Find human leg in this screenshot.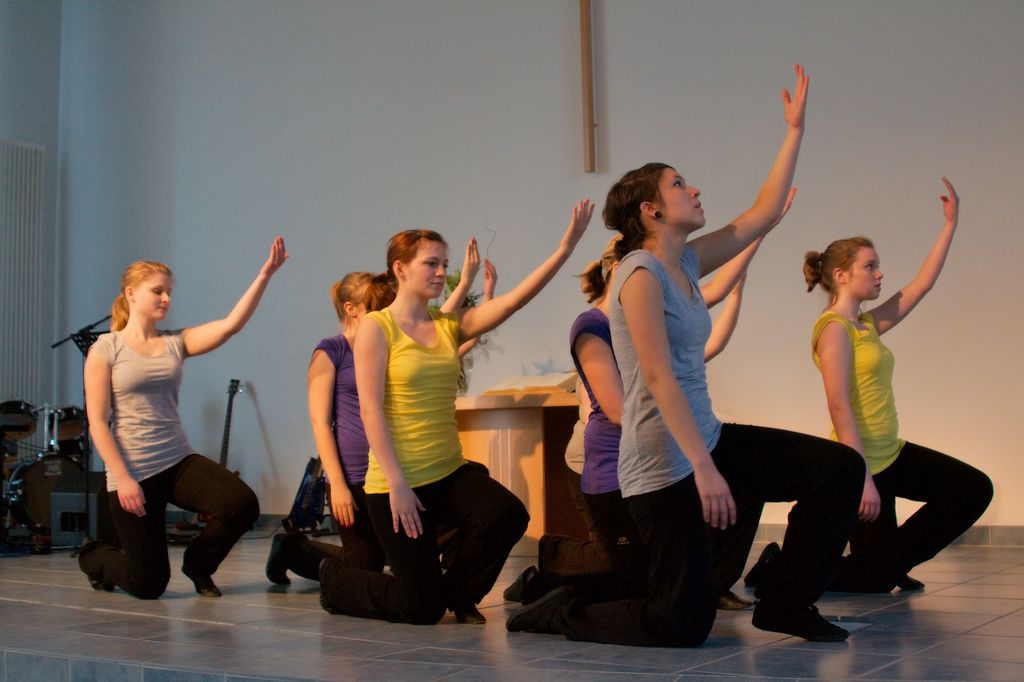
The bounding box for human leg is Rect(72, 474, 170, 601).
